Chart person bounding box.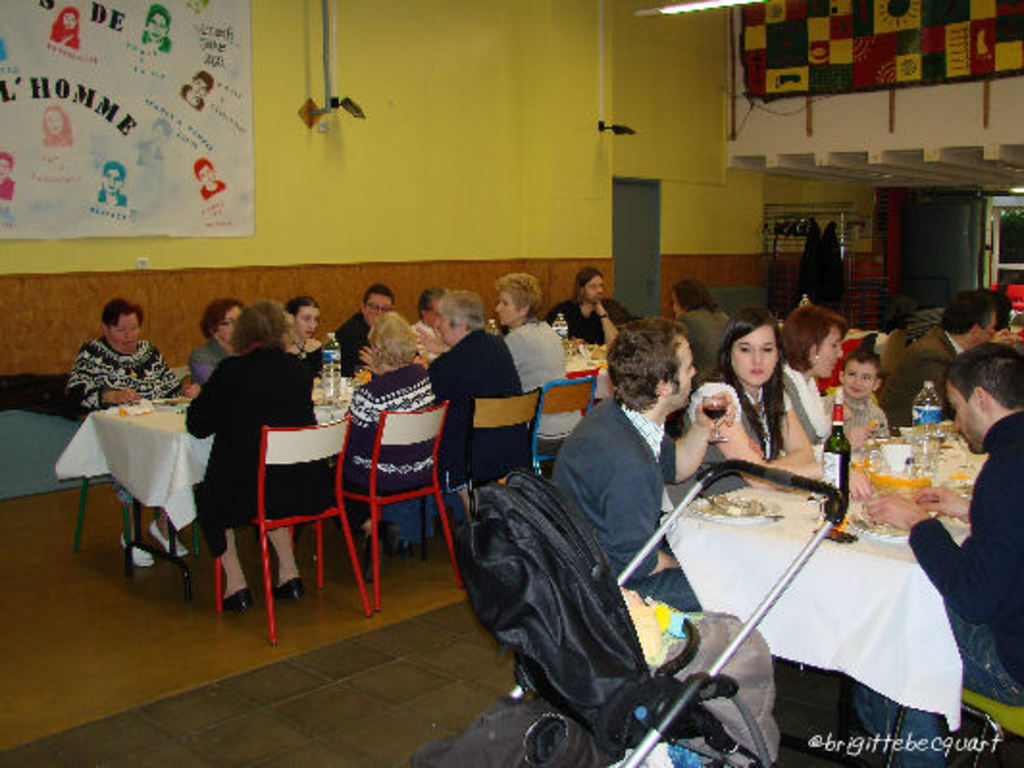
Charted: 281 294 329 366.
